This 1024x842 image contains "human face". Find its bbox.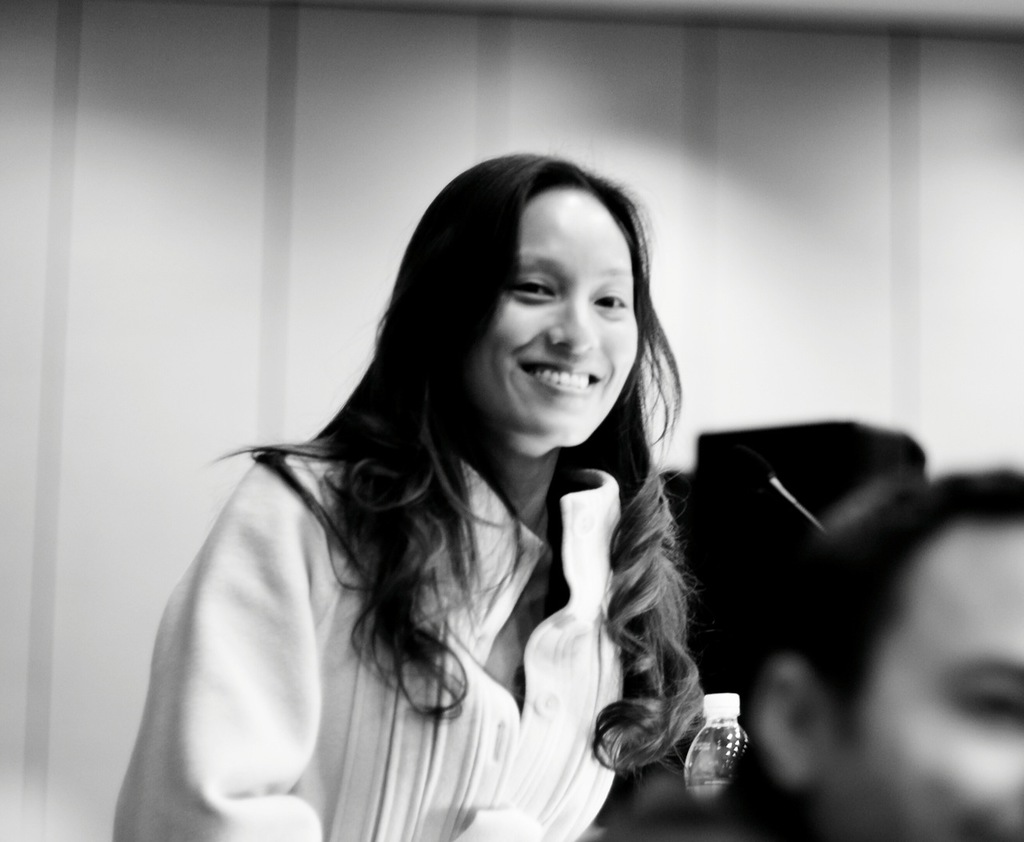
bbox=(477, 188, 645, 446).
